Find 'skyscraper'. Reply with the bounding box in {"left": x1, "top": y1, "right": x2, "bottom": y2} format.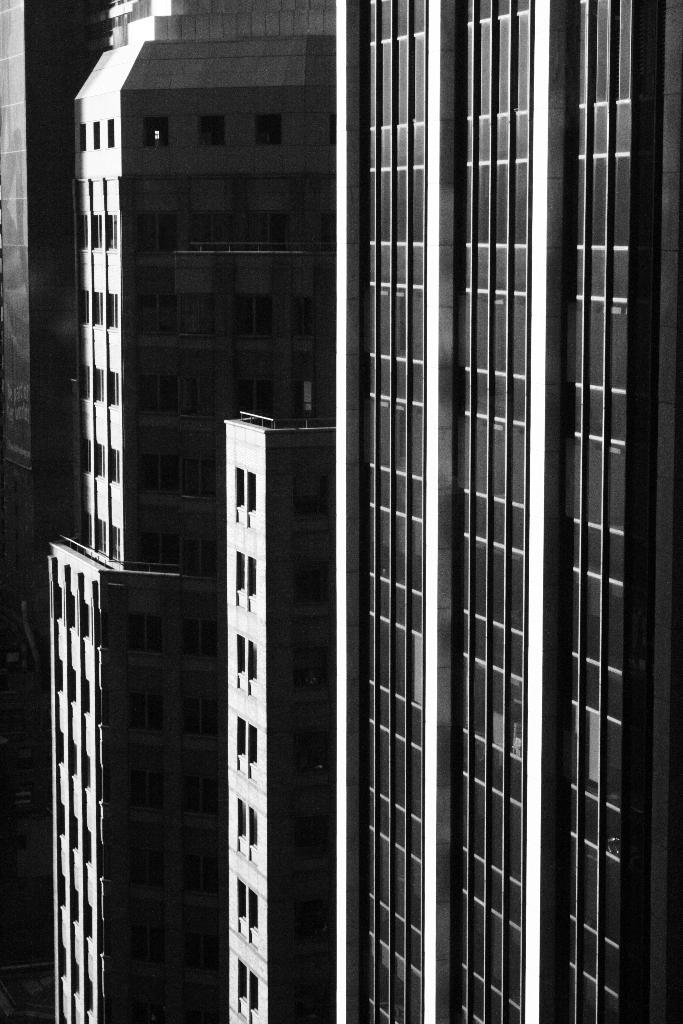
{"left": 0, "top": 0, "right": 112, "bottom": 1023}.
